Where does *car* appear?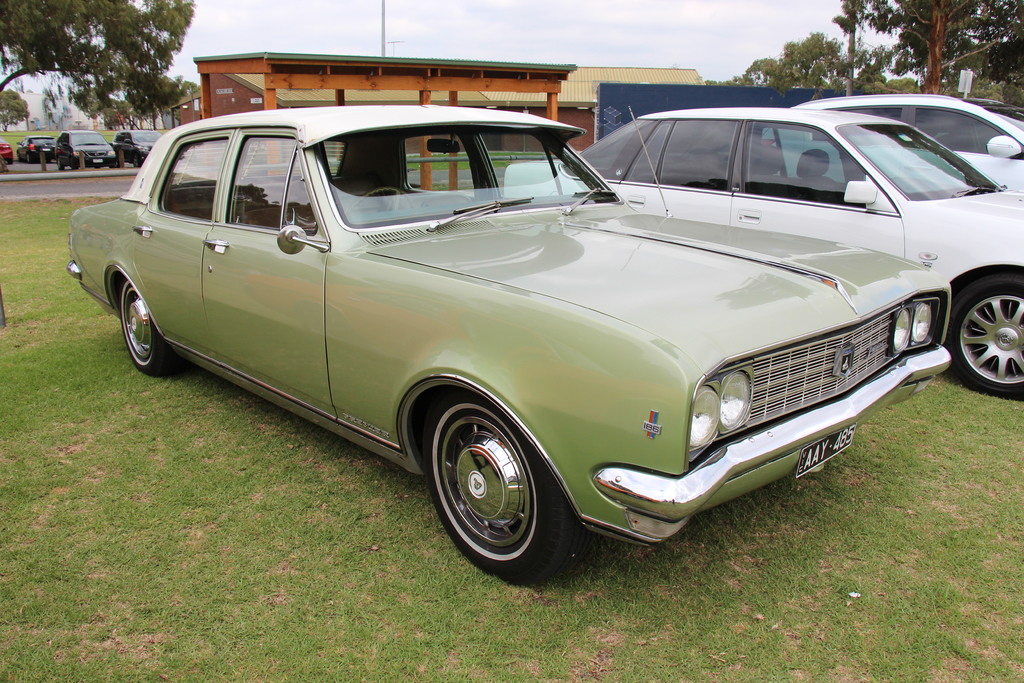
Appears at select_region(19, 134, 60, 165).
